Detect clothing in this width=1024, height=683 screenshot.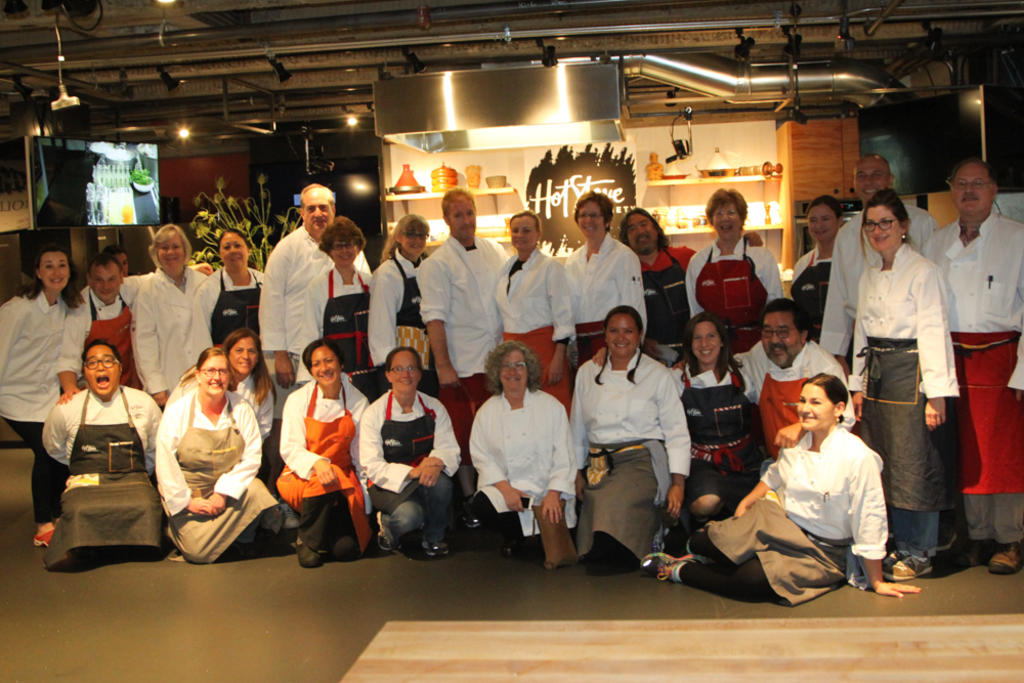
Detection: region(738, 334, 862, 460).
